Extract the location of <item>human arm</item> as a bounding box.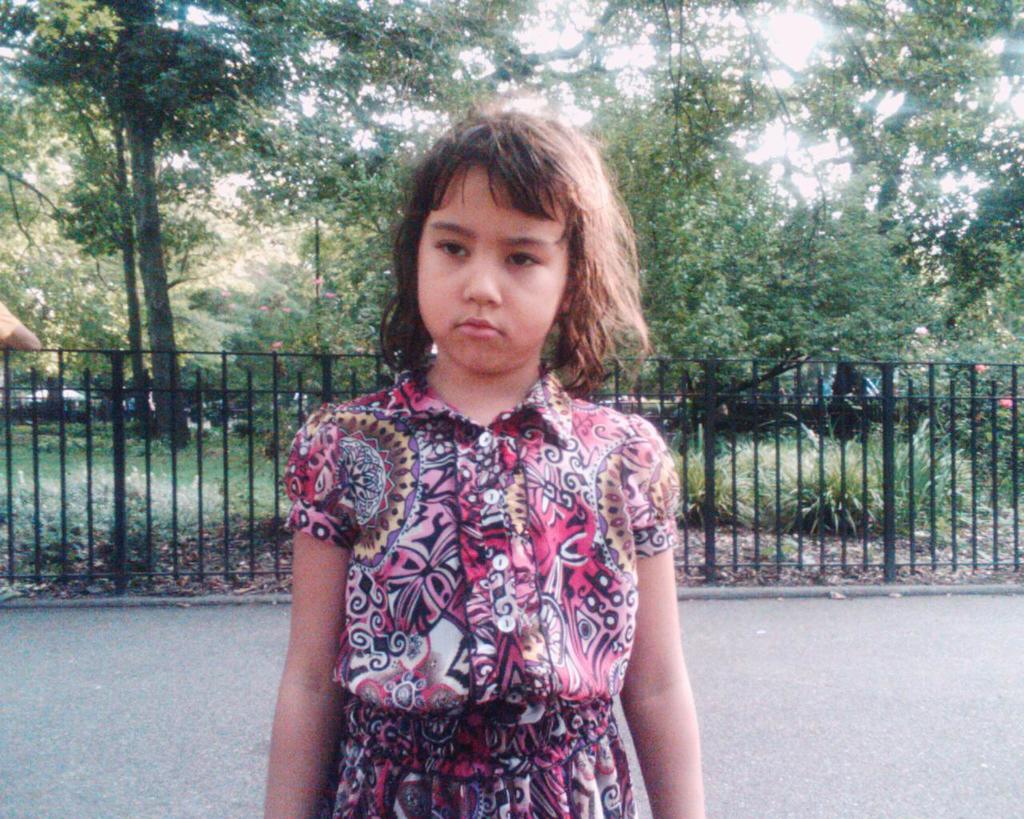
select_region(606, 477, 707, 815).
